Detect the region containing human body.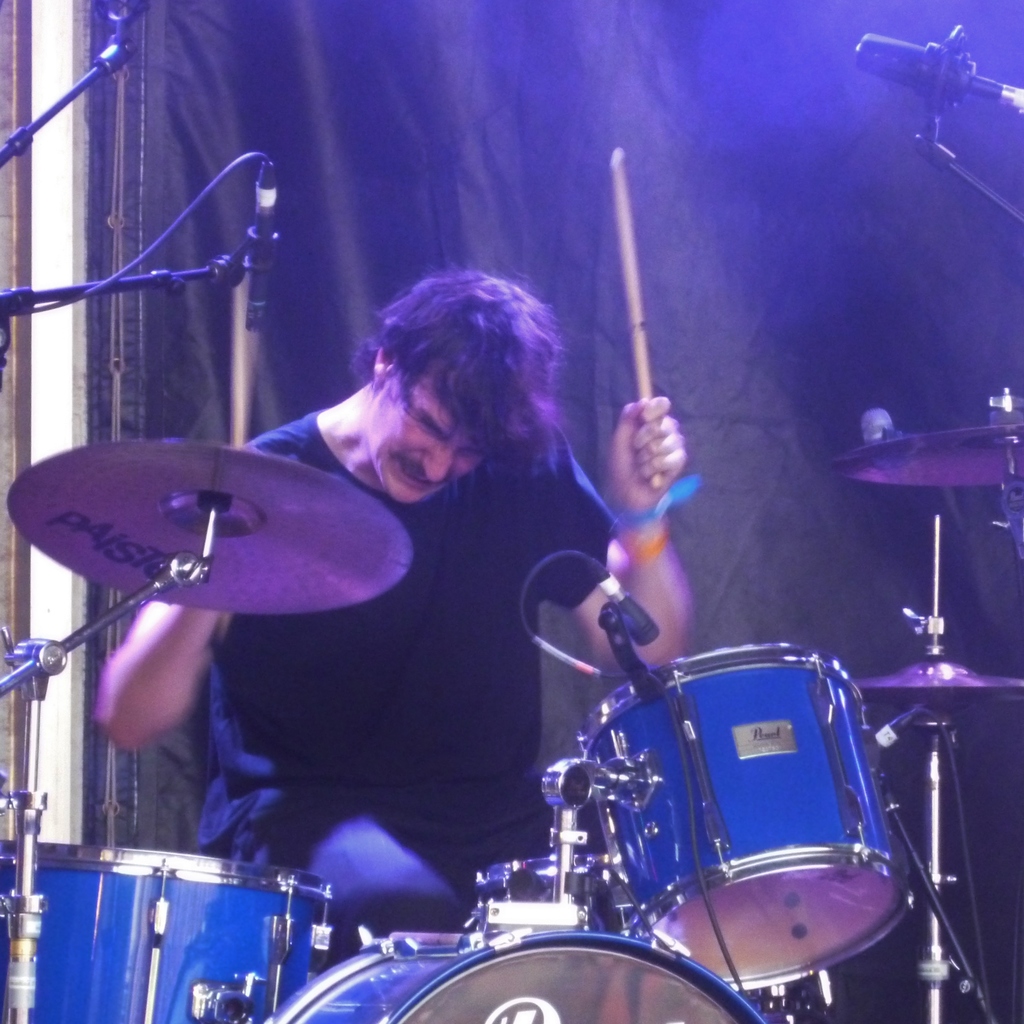
<bbox>91, 292, 660, 941</bbox>.
